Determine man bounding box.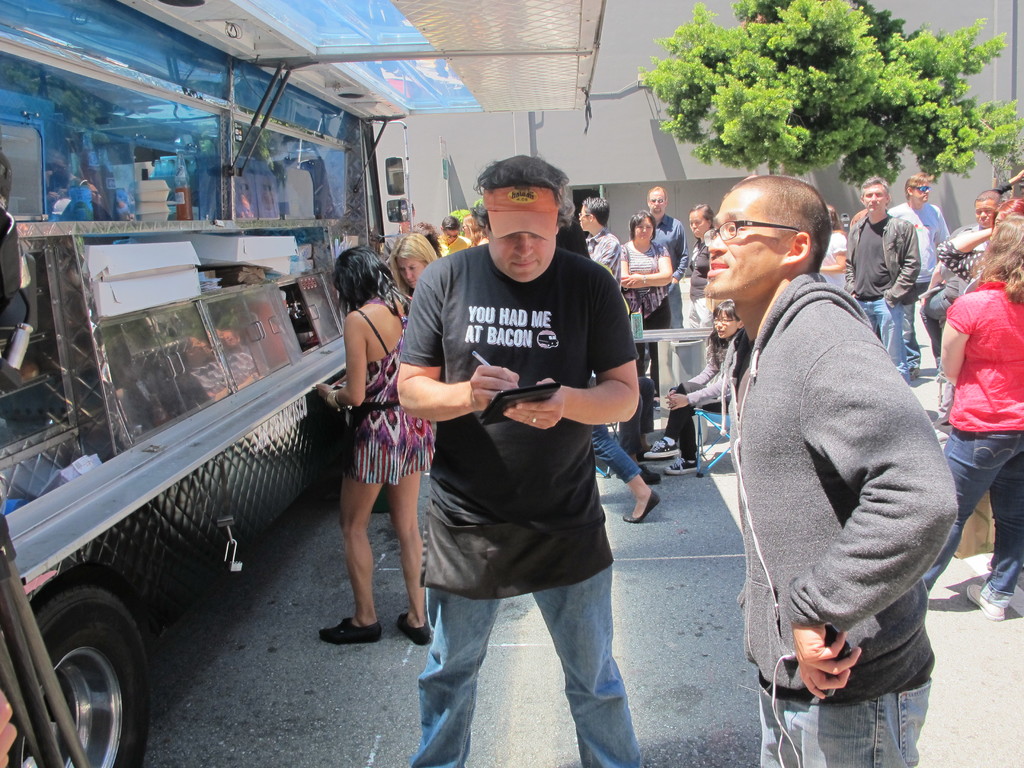
Determined: select_region(889, 168, 954, 385).
